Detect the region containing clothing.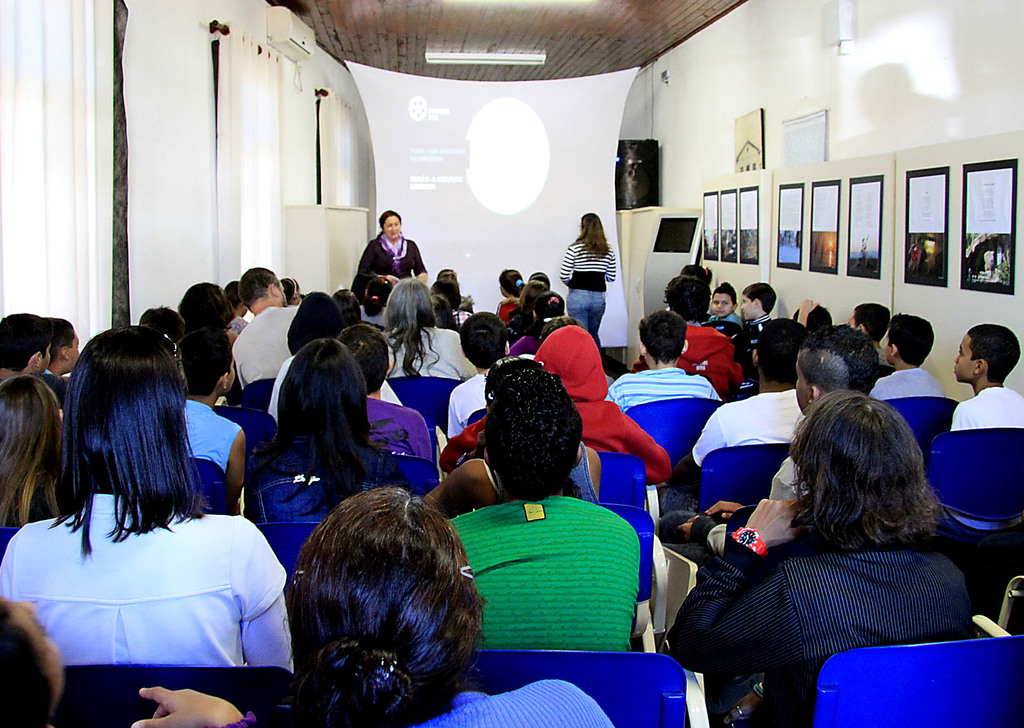
bbox=[600, 360, 724, 411].
